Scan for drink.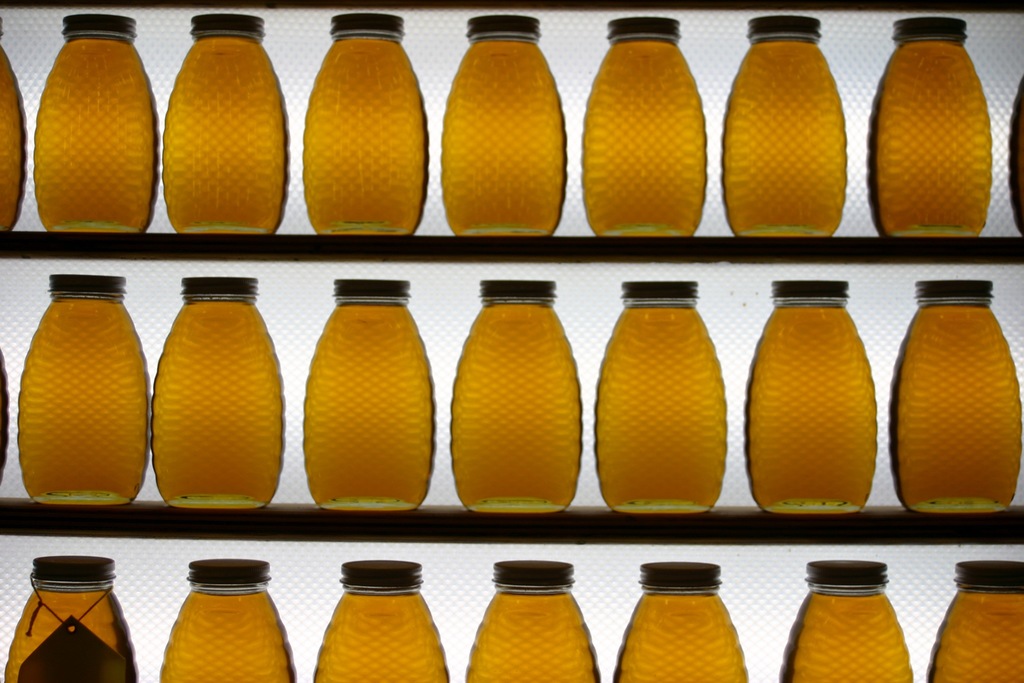
Scan result: <region>927, 588, 1023, 682</region>.
